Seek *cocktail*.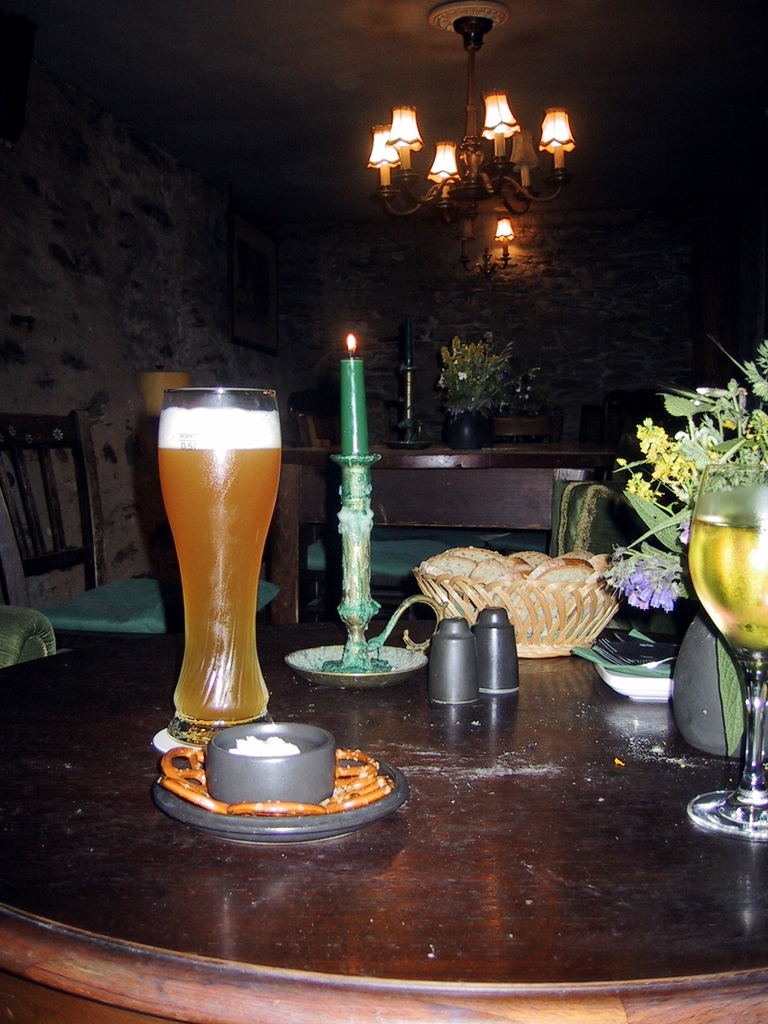
<box>142,398,291,719</box>.
